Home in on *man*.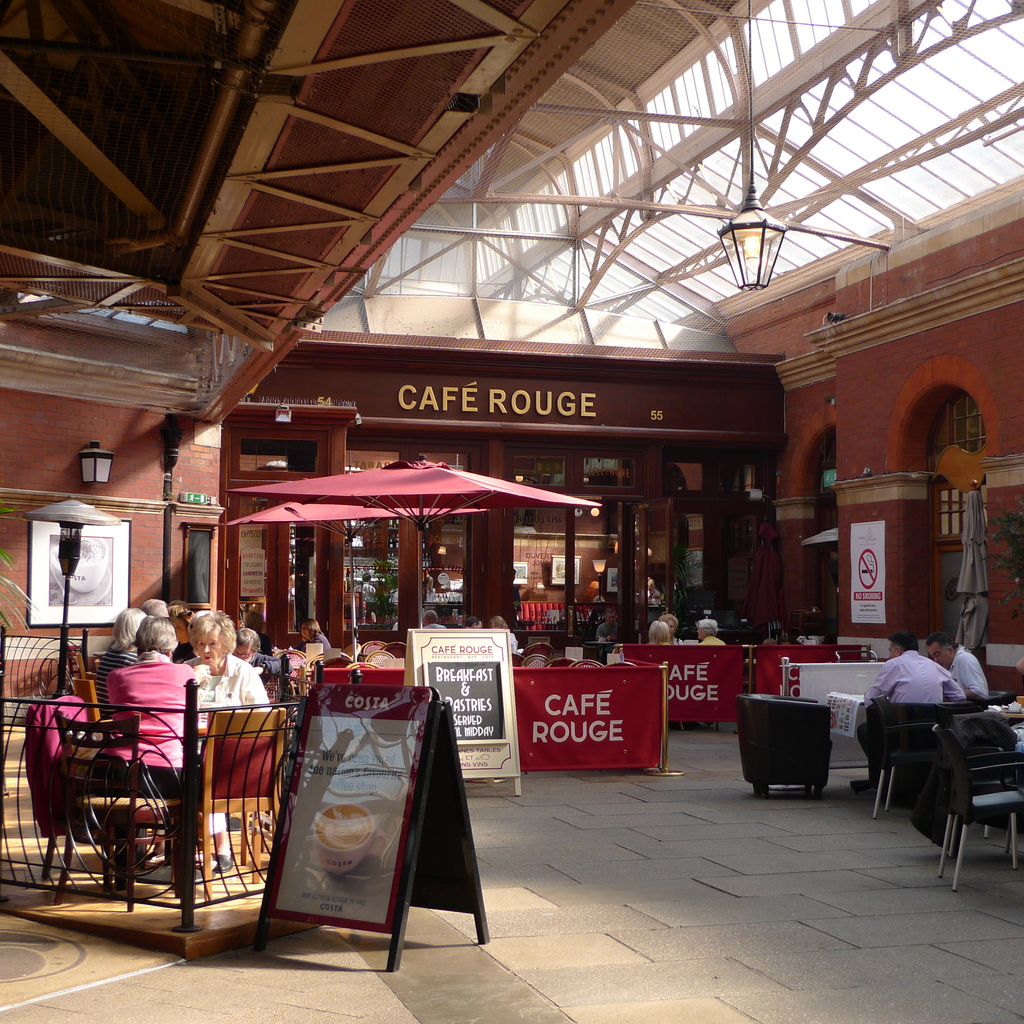
Homed in at detection(461, 615, 484, 630).
